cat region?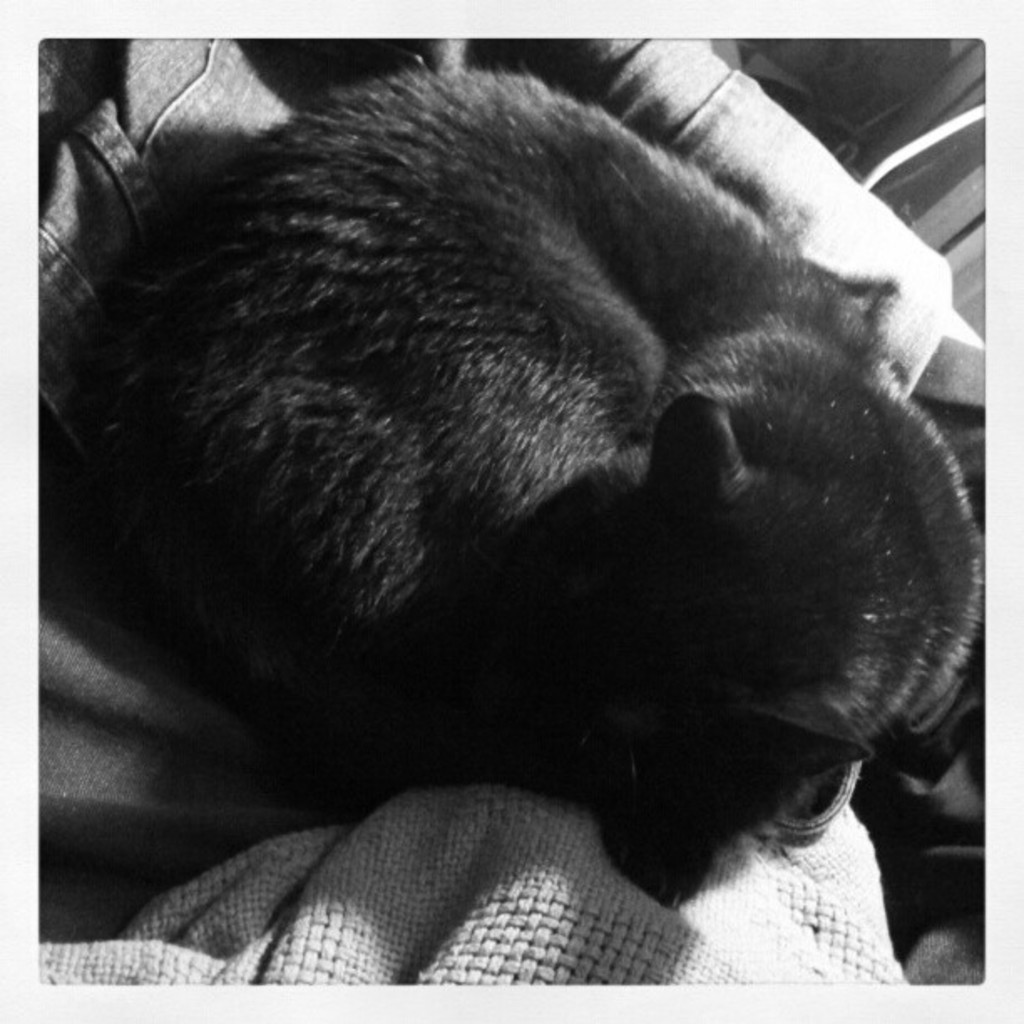
left=72, top=60, right=980, bottom=914
